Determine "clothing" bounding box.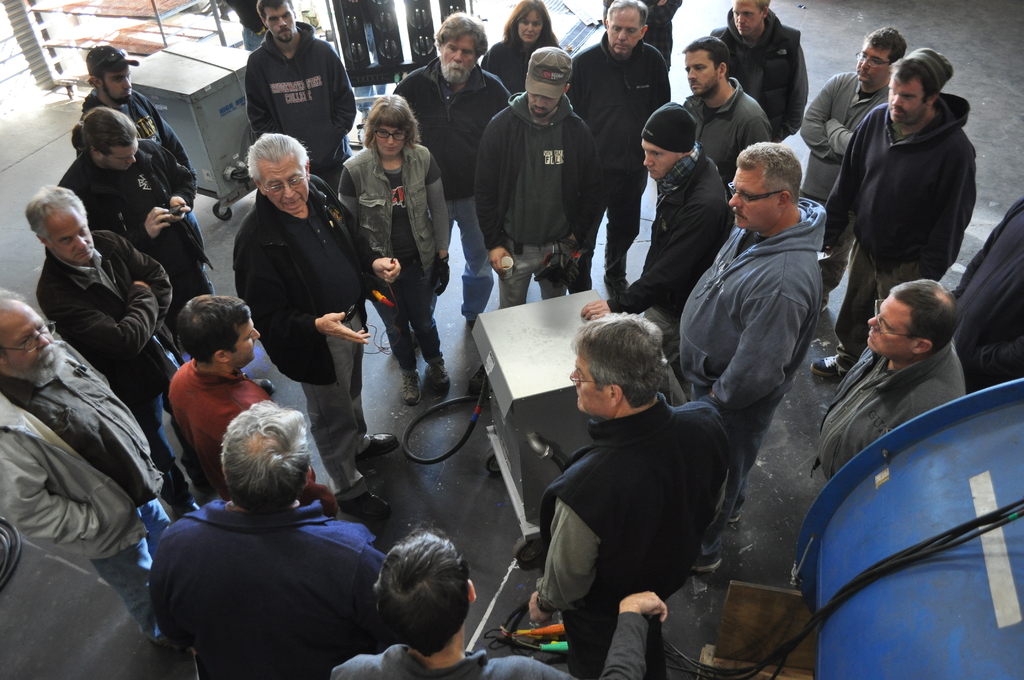
Determined: 570 30 664 271.
